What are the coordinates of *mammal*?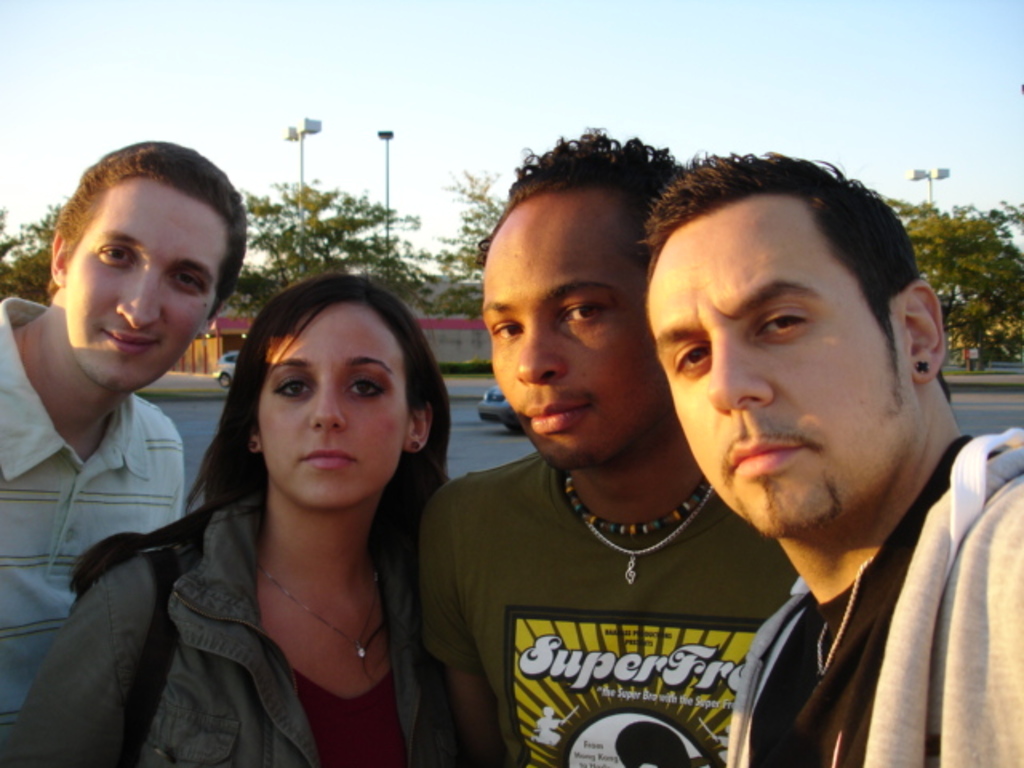
Rect(634, 142, 1022, 766).
